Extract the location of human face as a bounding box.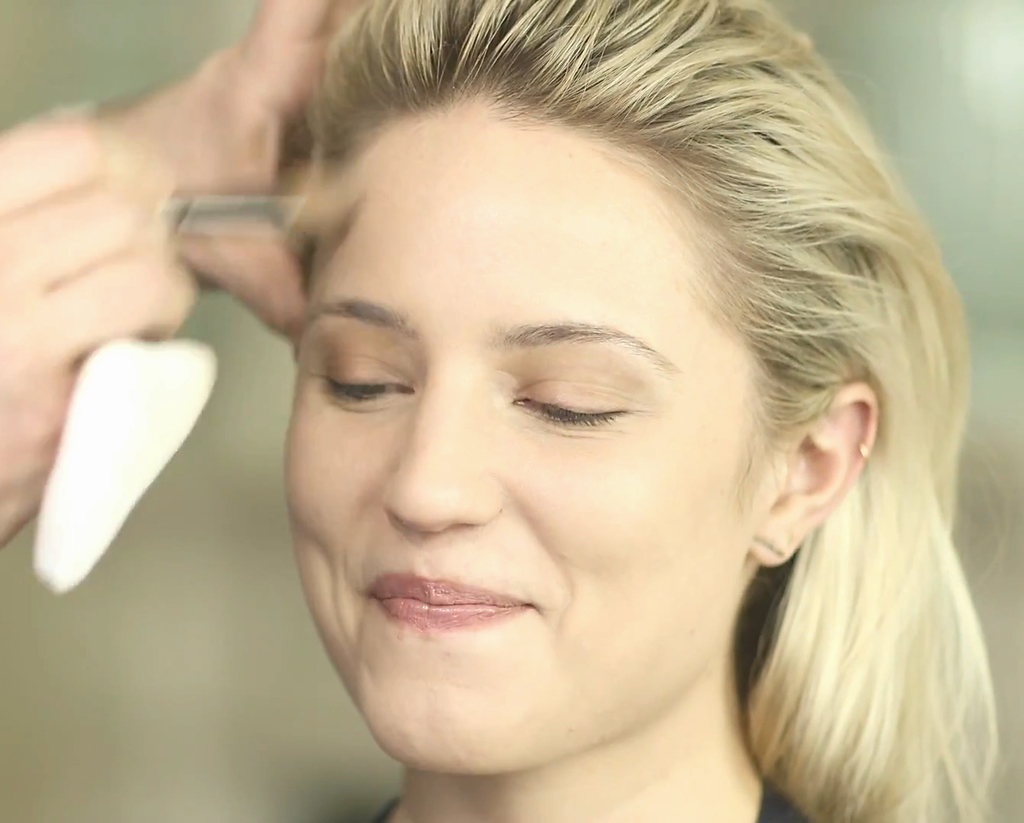
rect(286, 90, 776, 774).
